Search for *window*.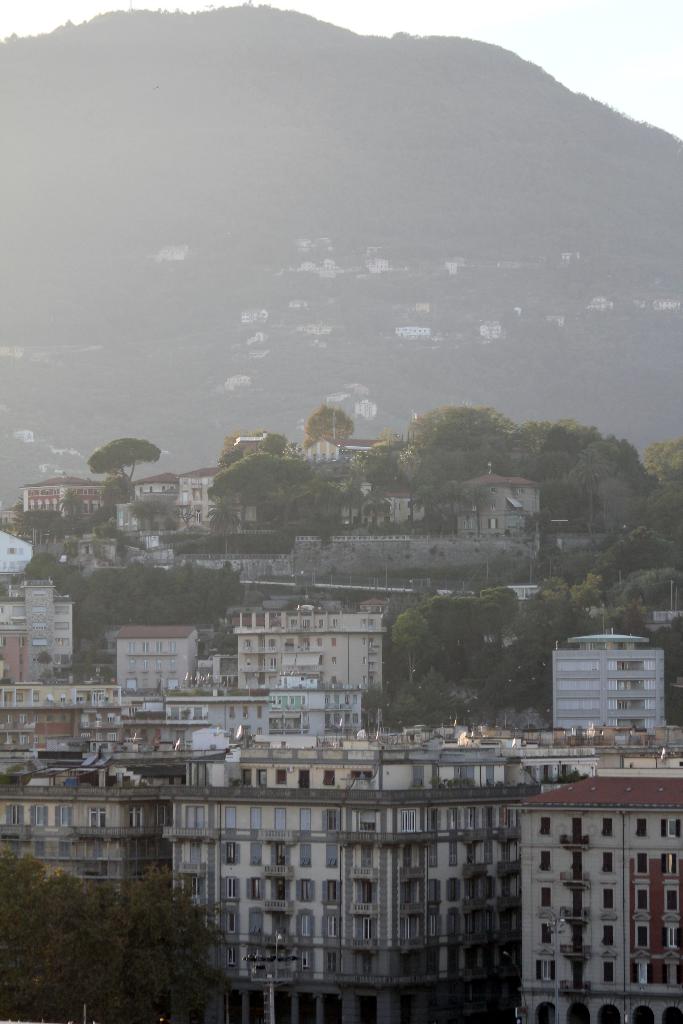
Found at region(275, 769, 285, 783).
